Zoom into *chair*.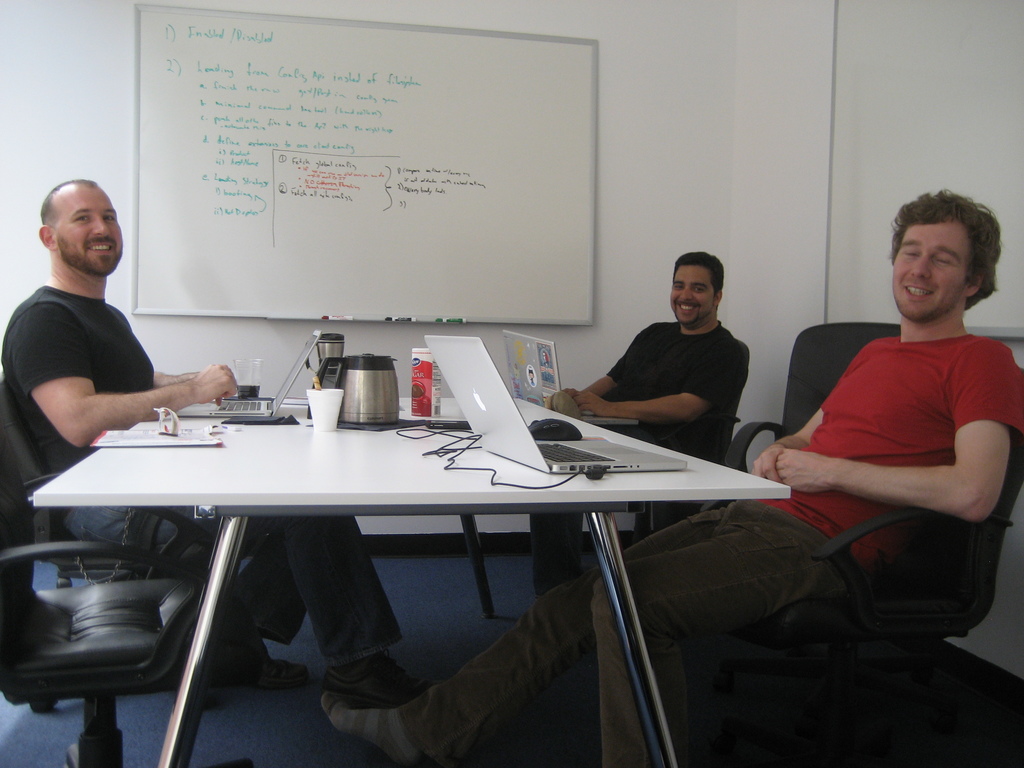
Zoom target: box=[673, 437, 1023, 766].
